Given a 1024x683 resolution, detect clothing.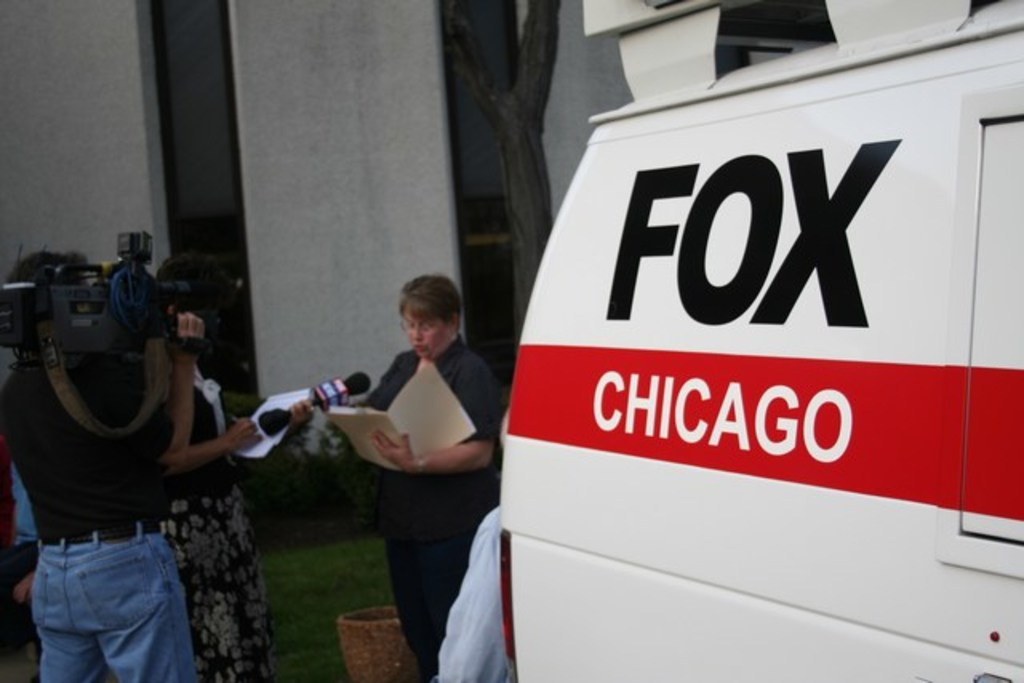
select_region(2, 462, 43, 648).
